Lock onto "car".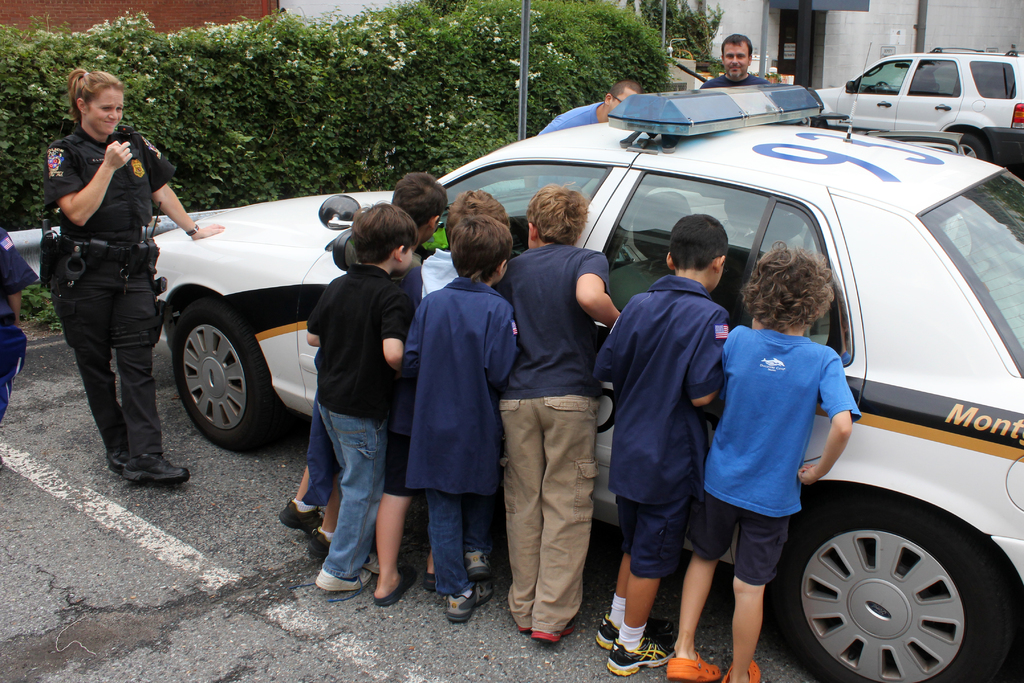
Locked: rect(835, 44, 1011, 142).
